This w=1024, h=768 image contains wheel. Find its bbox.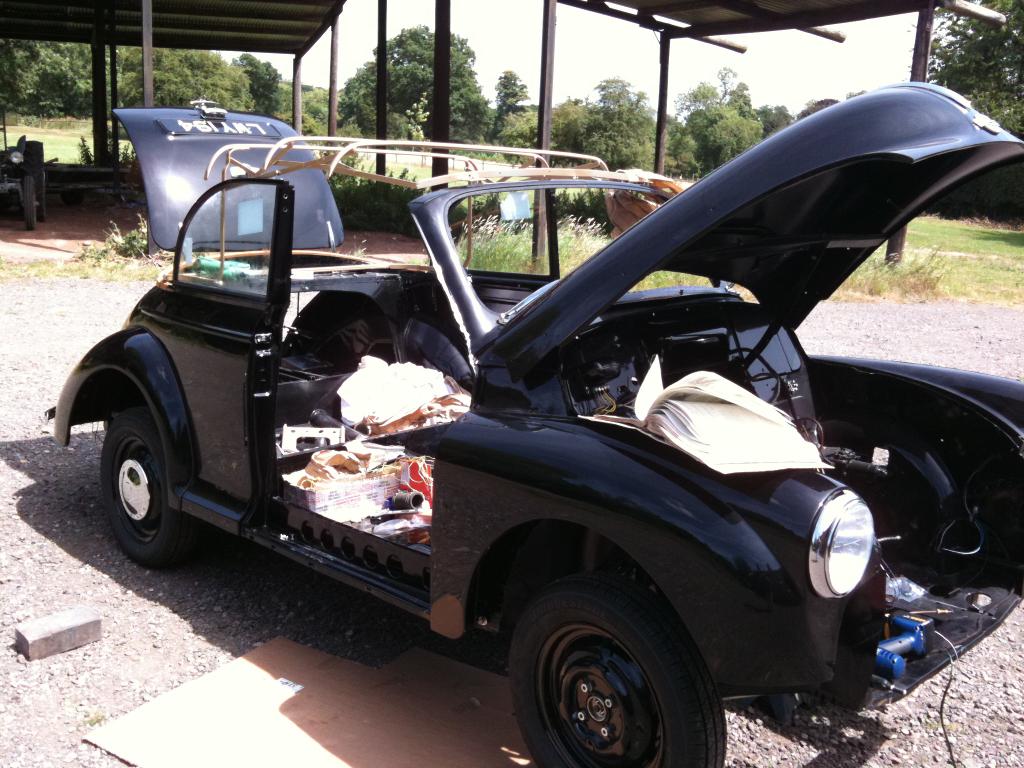
select_region(31, 172, 49, 225).
